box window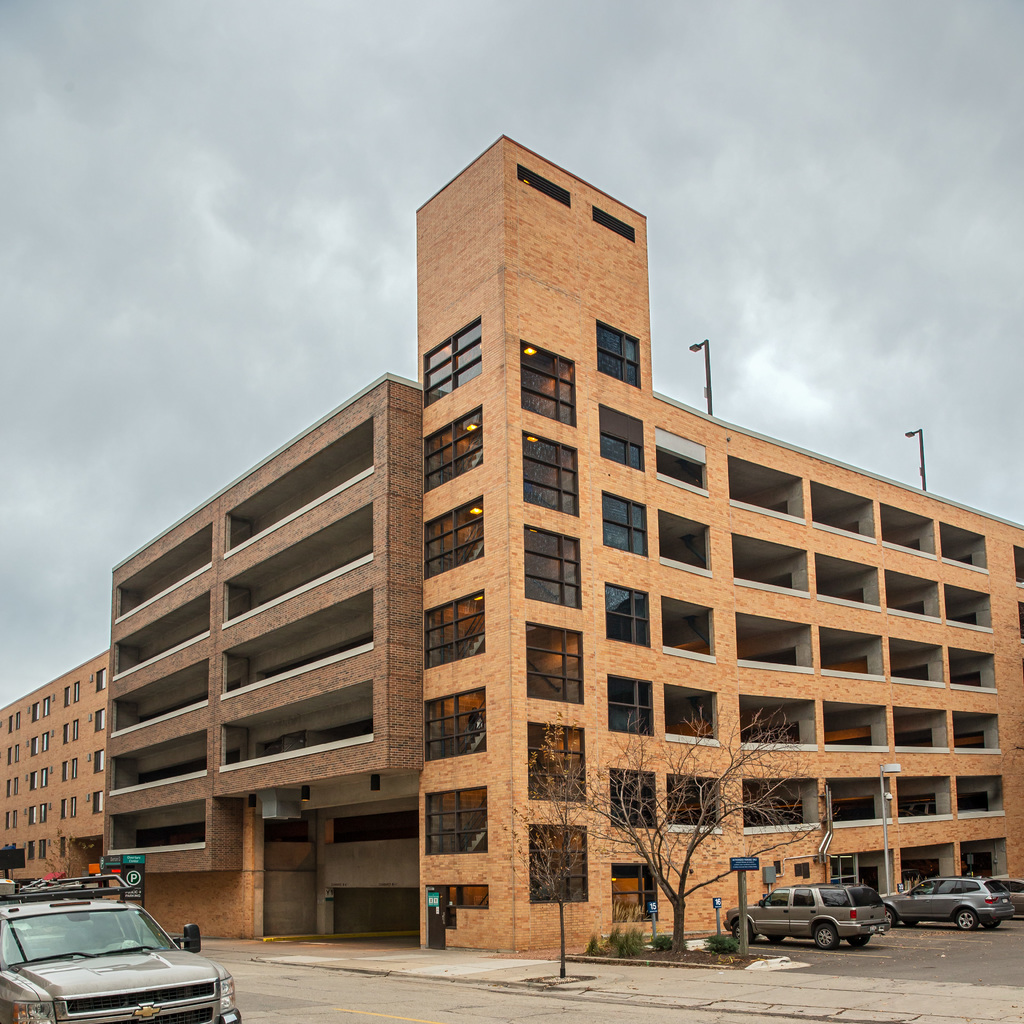
left=959, top=777, right=1005, bottom=826
